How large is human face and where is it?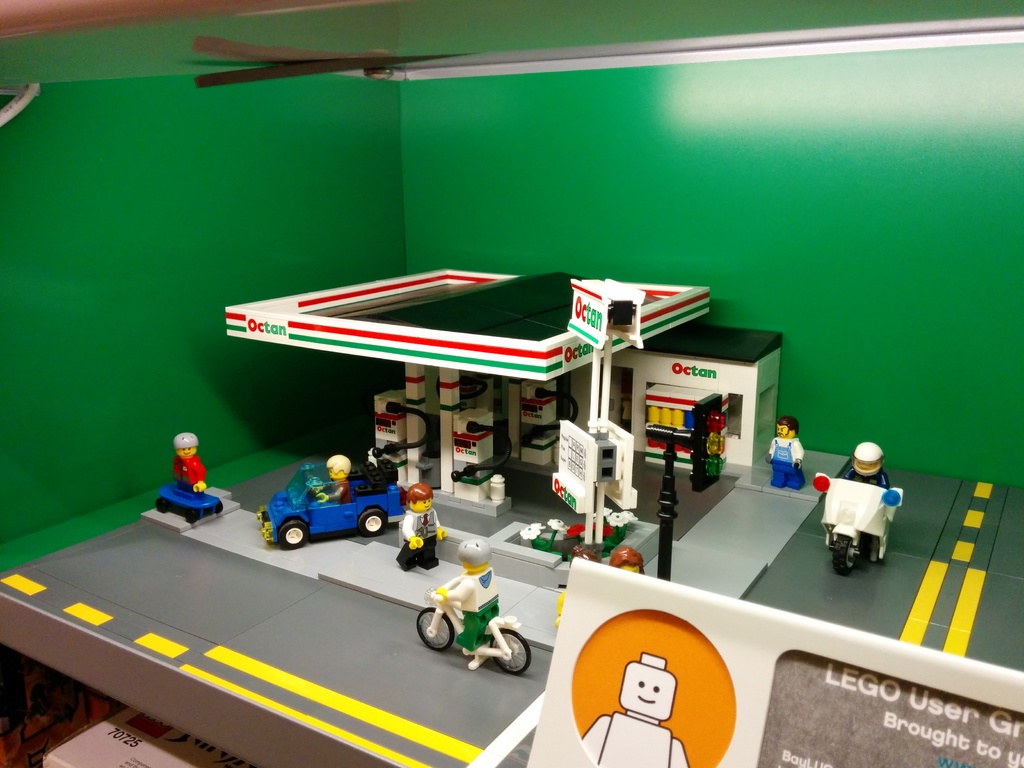
Bounding box: <region>620, 660, 676, 723</region>.
